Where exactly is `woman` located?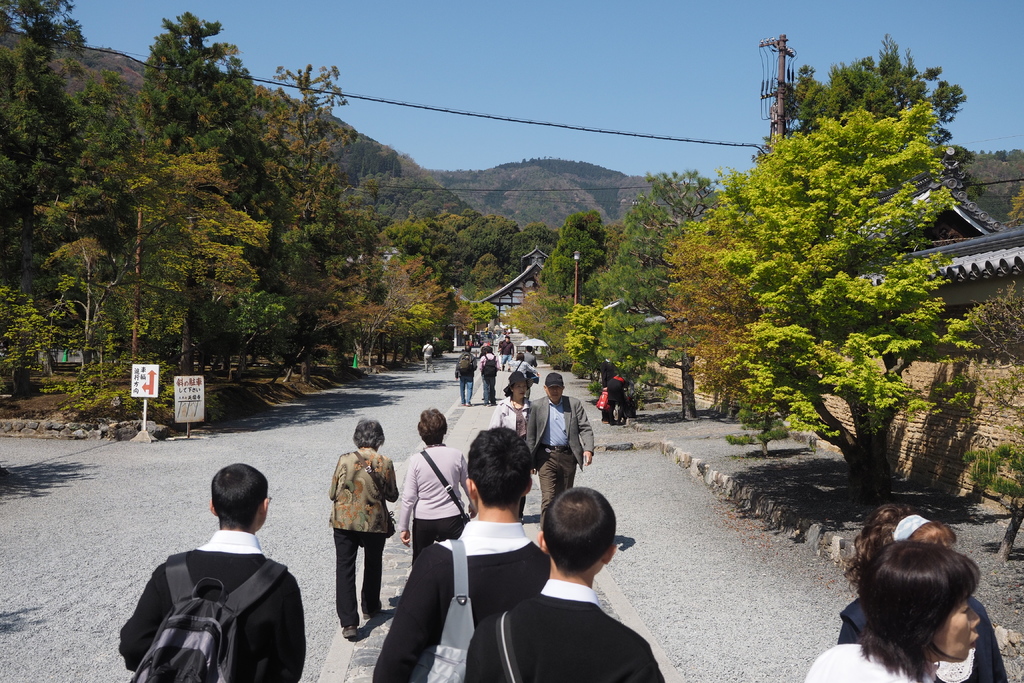
Its bounding box is l=837, t=504, r=1011, b=682.
